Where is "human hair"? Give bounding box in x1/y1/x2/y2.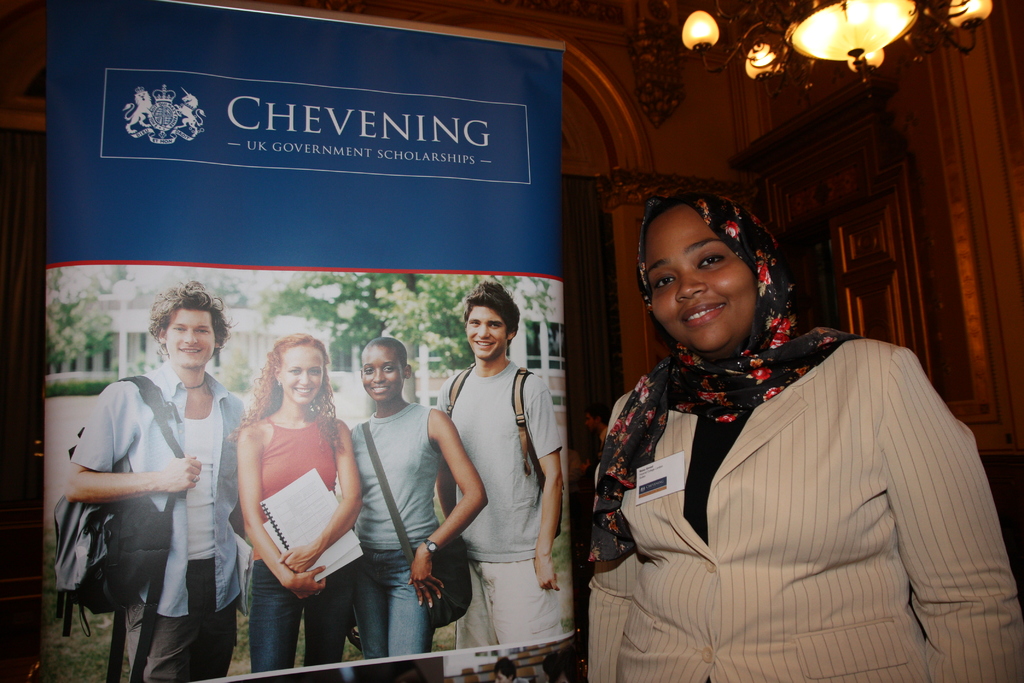
146/280/228/342.
